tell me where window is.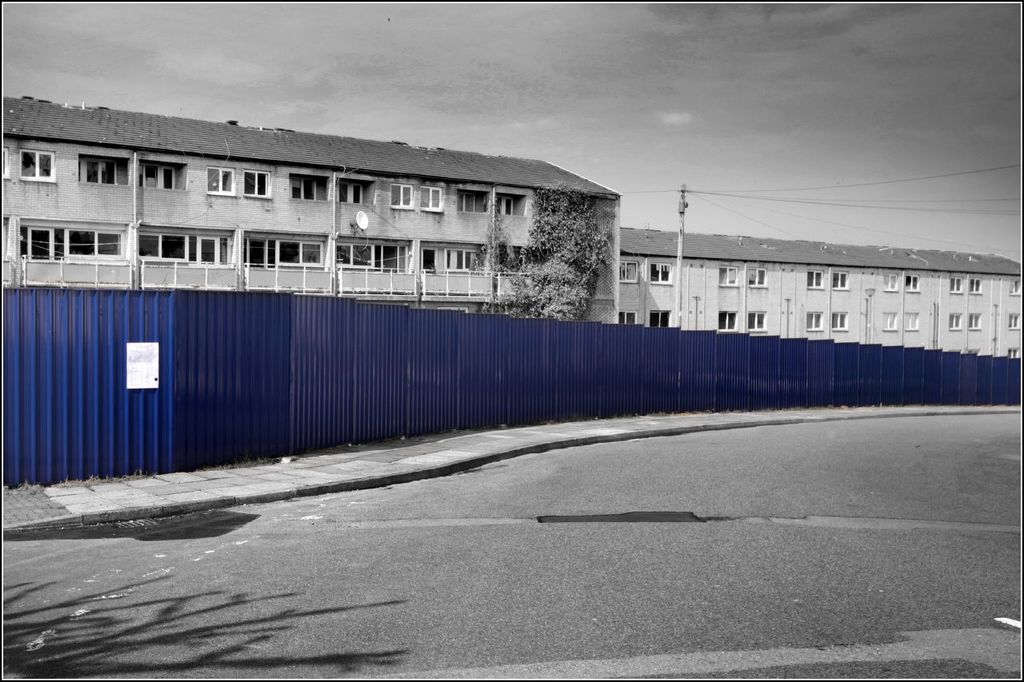
window is at BBox(808, 311, 826, 329).
